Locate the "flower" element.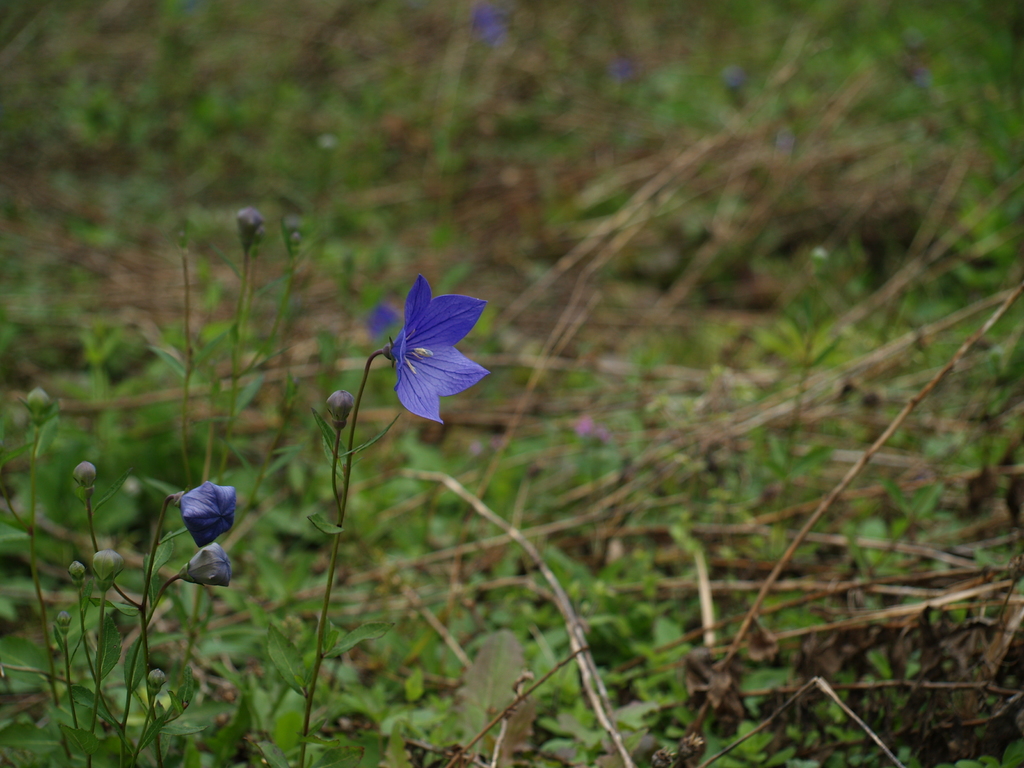
Element bbox: [159, 492, 236, 563].
